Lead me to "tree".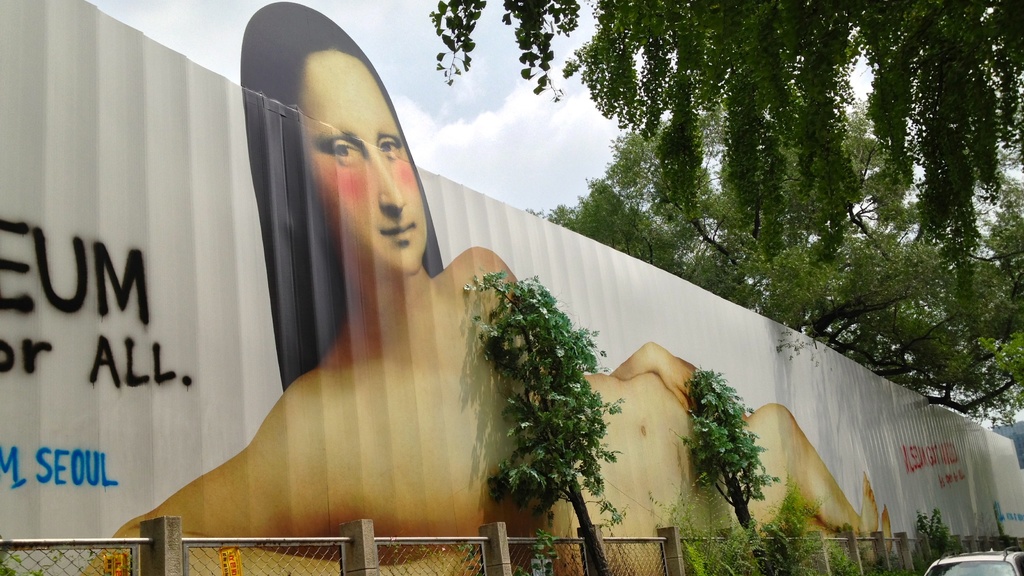
Lead to x1=685 y1=349 x2=778 y2=532.
